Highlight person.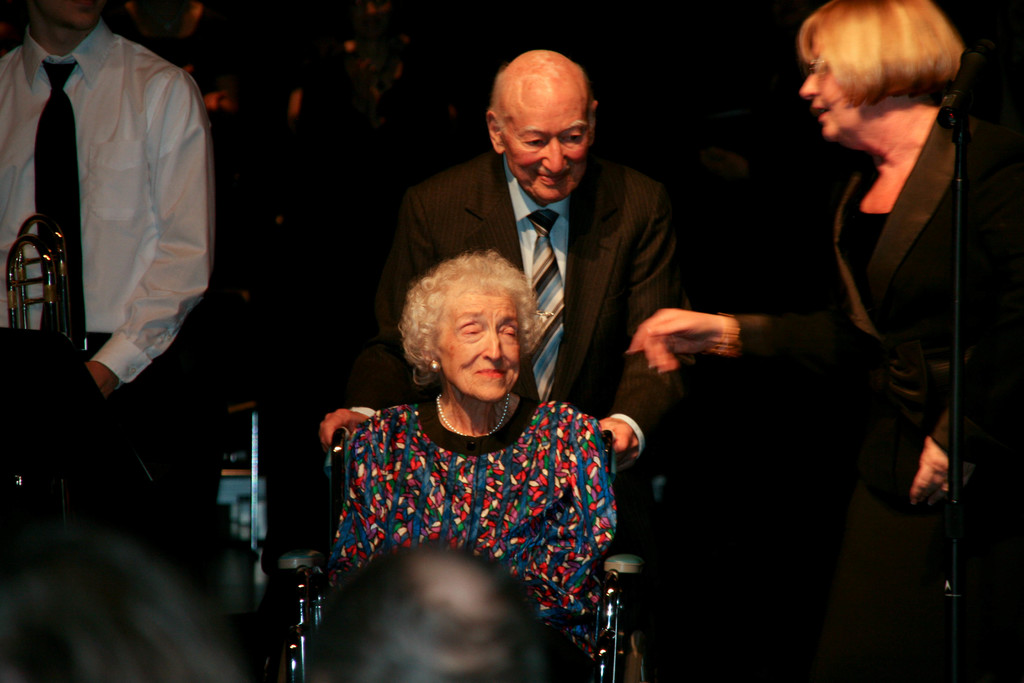
Highlighted region: [x1=629, y1=0, x2=976, y2=536].
